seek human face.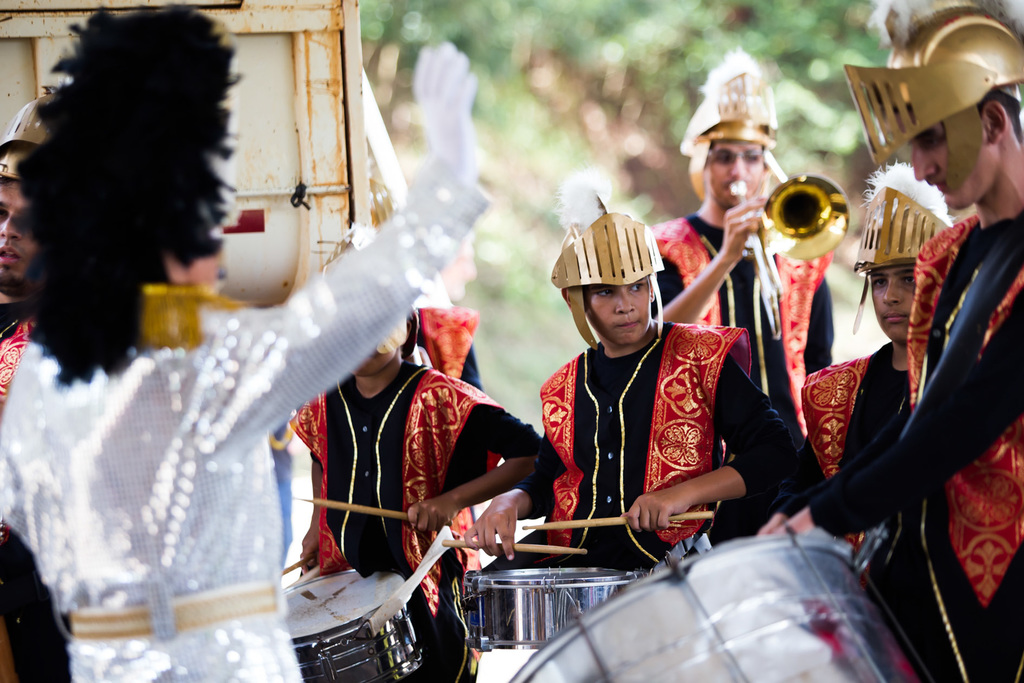
locate(914, 103, 991, 213).
